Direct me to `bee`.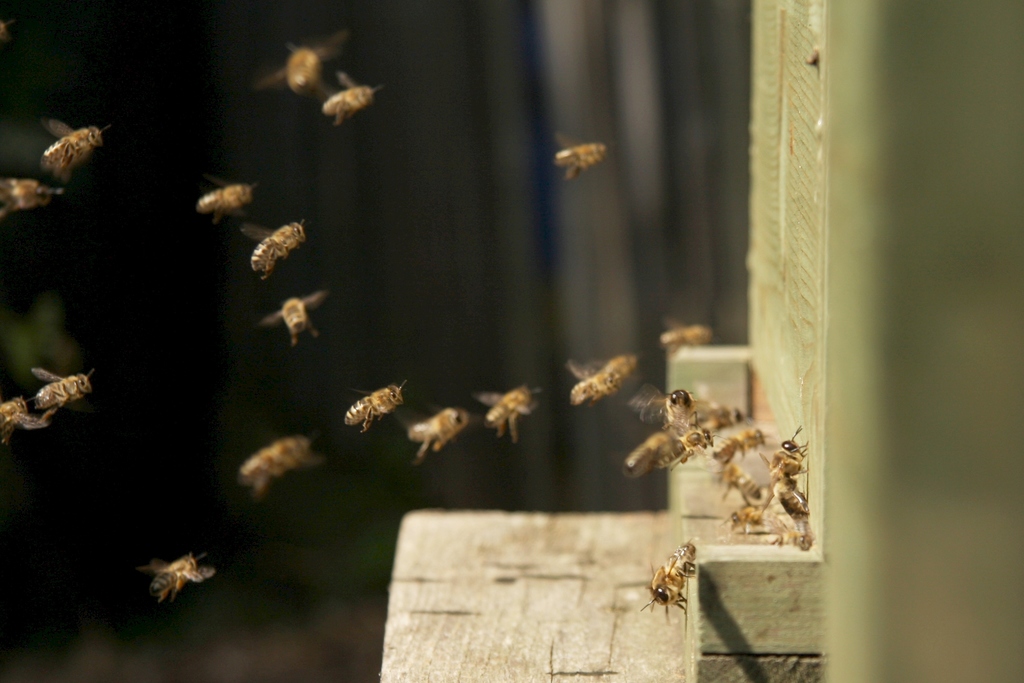
Direction: (x1=229, y1=418, x2=322, y2=497).
